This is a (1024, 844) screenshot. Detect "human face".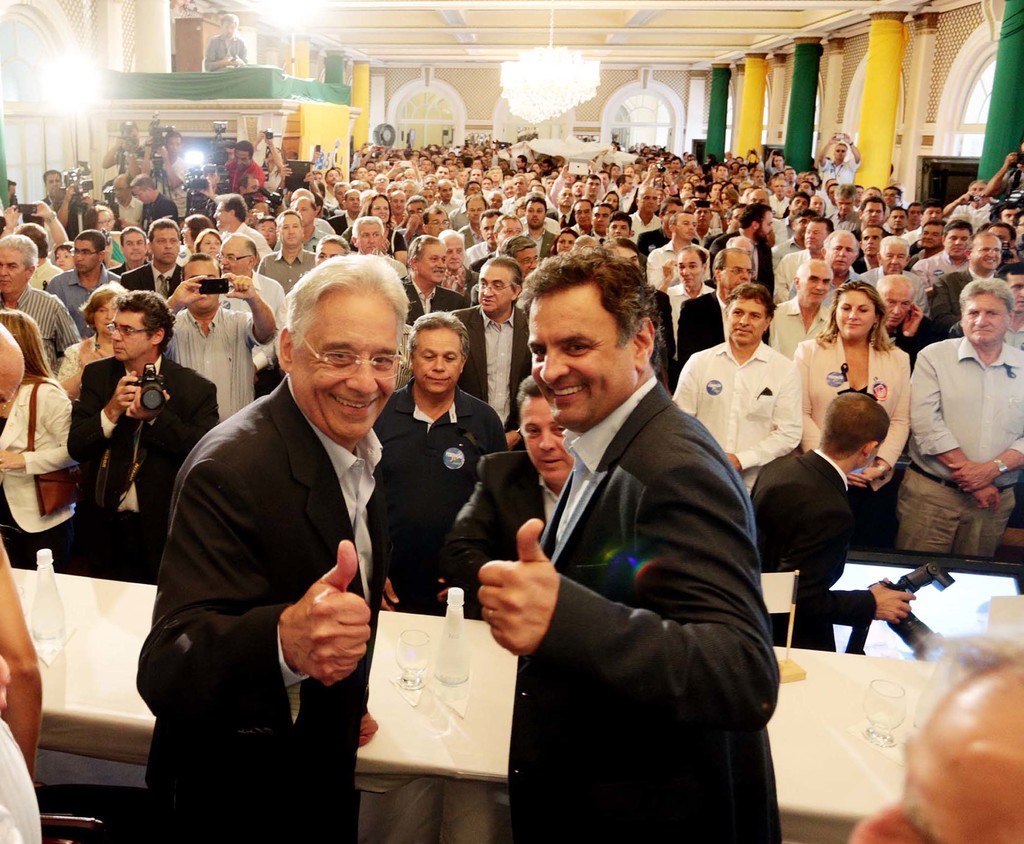
<bbox>437, 166, 449, 180</bbox>.
